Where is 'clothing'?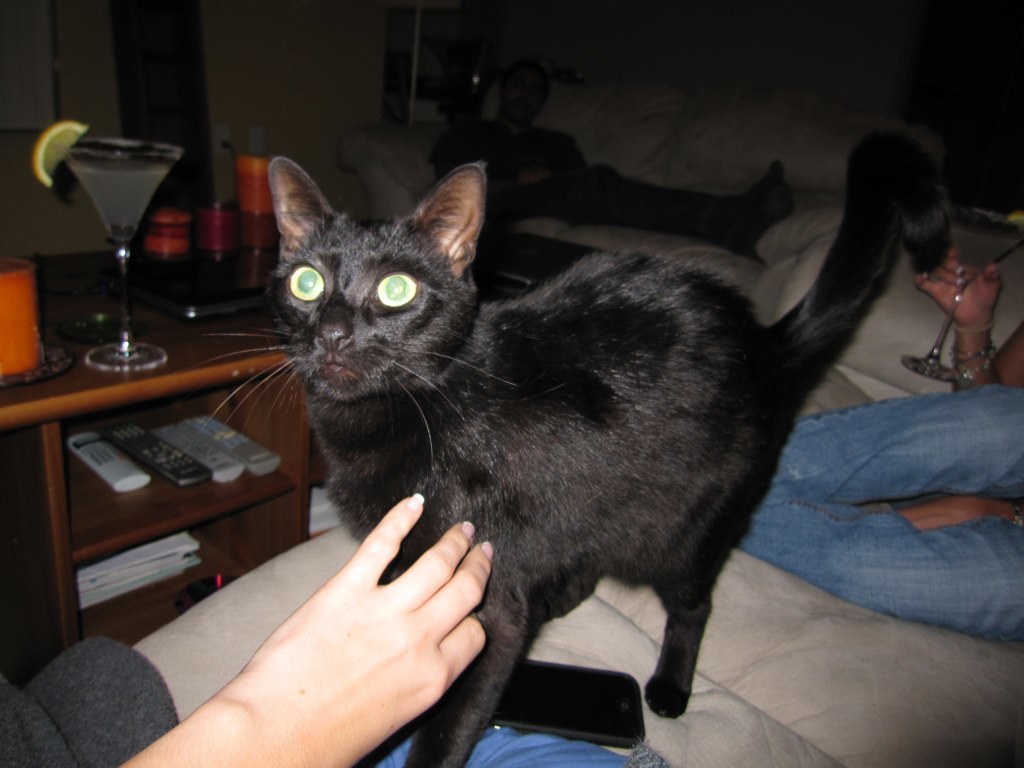
(556,160,754,247).
